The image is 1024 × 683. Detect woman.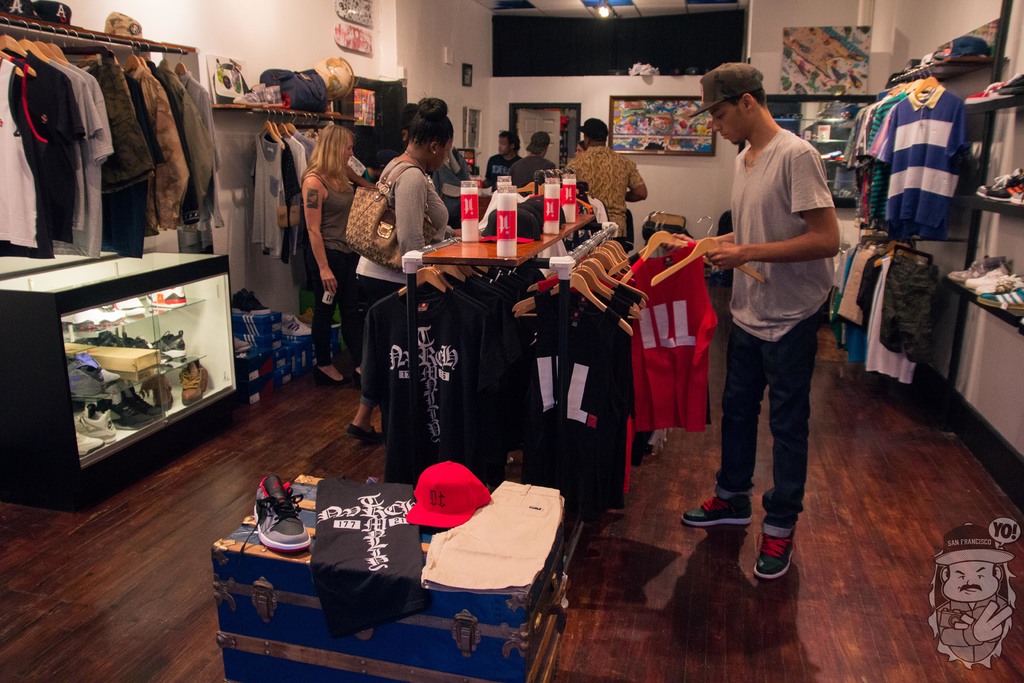
Detection: locate(300, 122, 372, 388).
